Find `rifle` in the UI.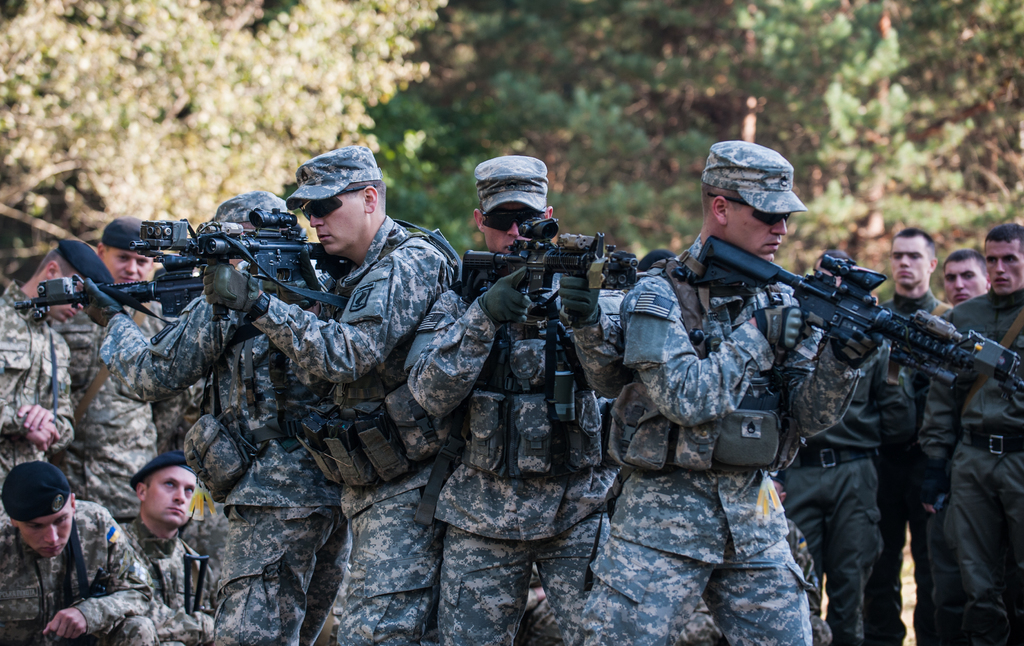
UI element at 10/248/211/318.
